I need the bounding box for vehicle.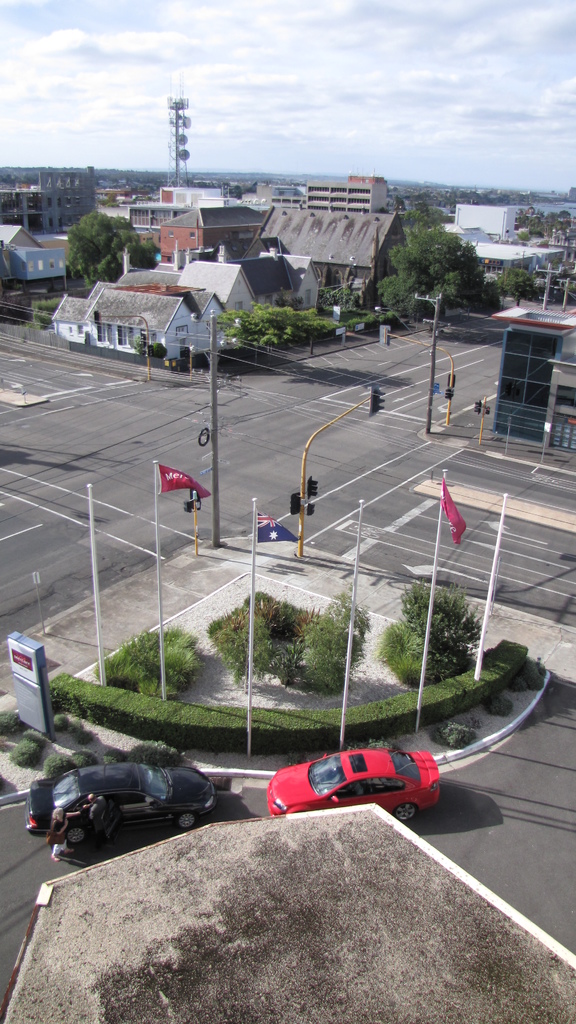
Here it is: crop(22, 759, 221, 831).
